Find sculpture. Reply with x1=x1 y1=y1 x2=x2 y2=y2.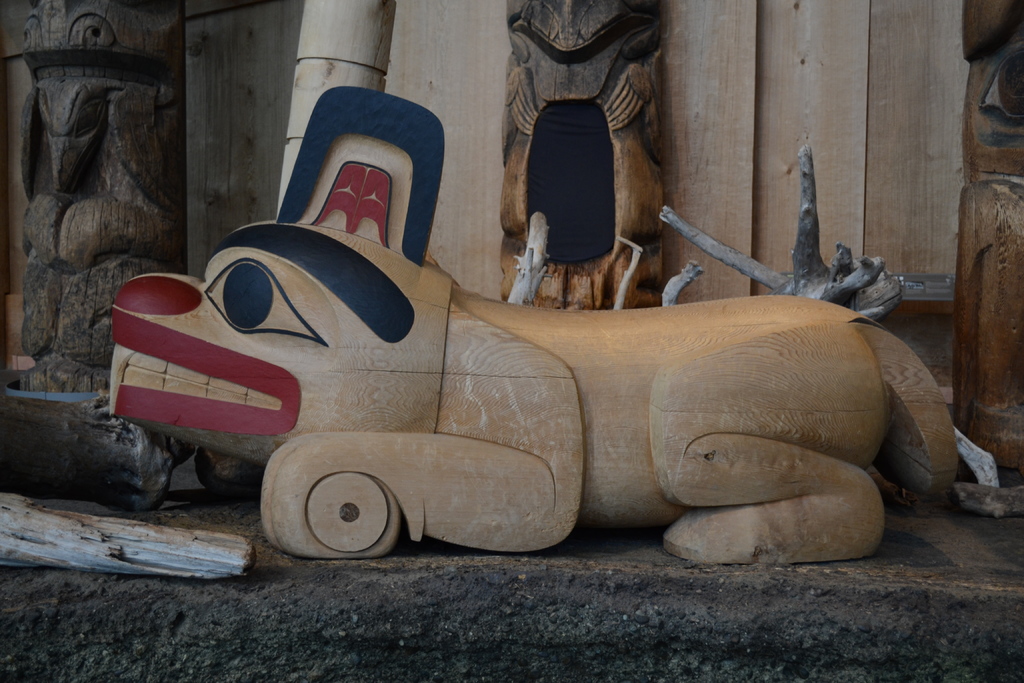
x1=487 y1=0 x2=671 y2=329.
